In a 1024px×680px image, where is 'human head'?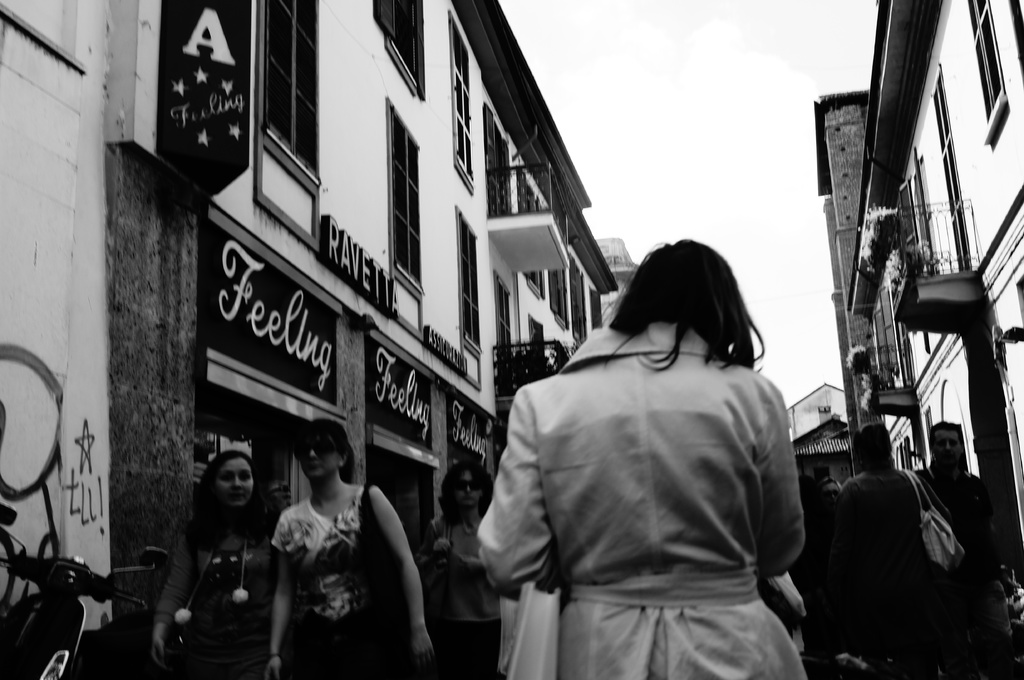
(x1=201, y1=448, x2=264, y2=514).
